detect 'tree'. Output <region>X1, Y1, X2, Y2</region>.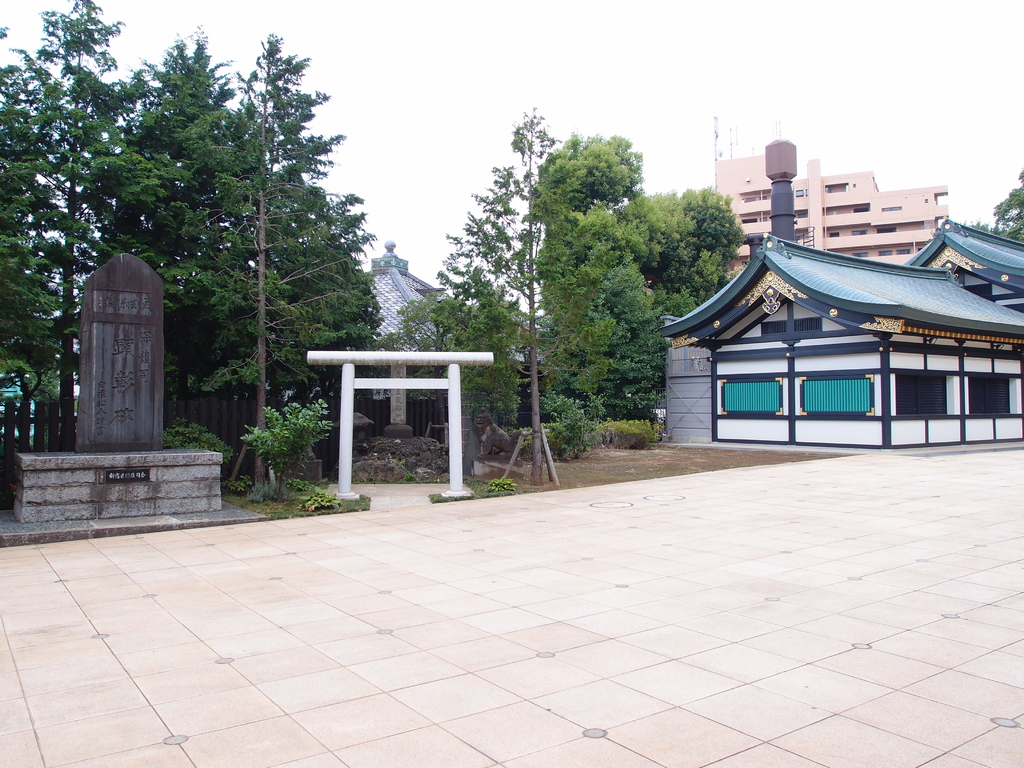
<region>990, 177, 1023, 247</region>.
